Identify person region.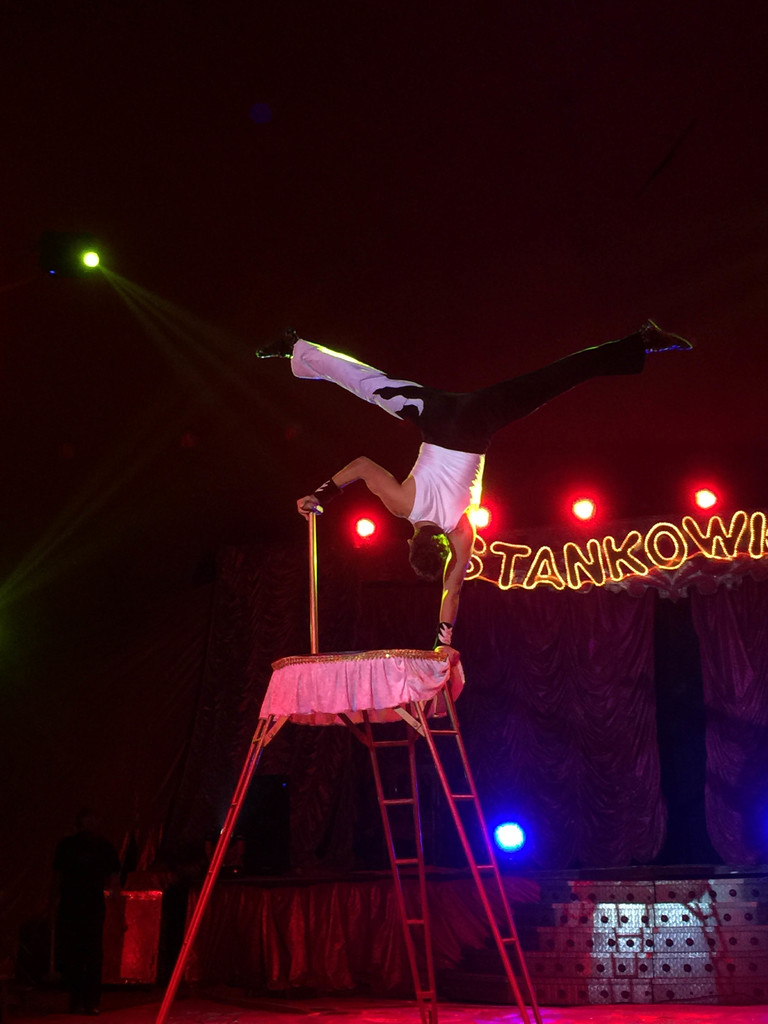
Region: 255,324,696,656.
